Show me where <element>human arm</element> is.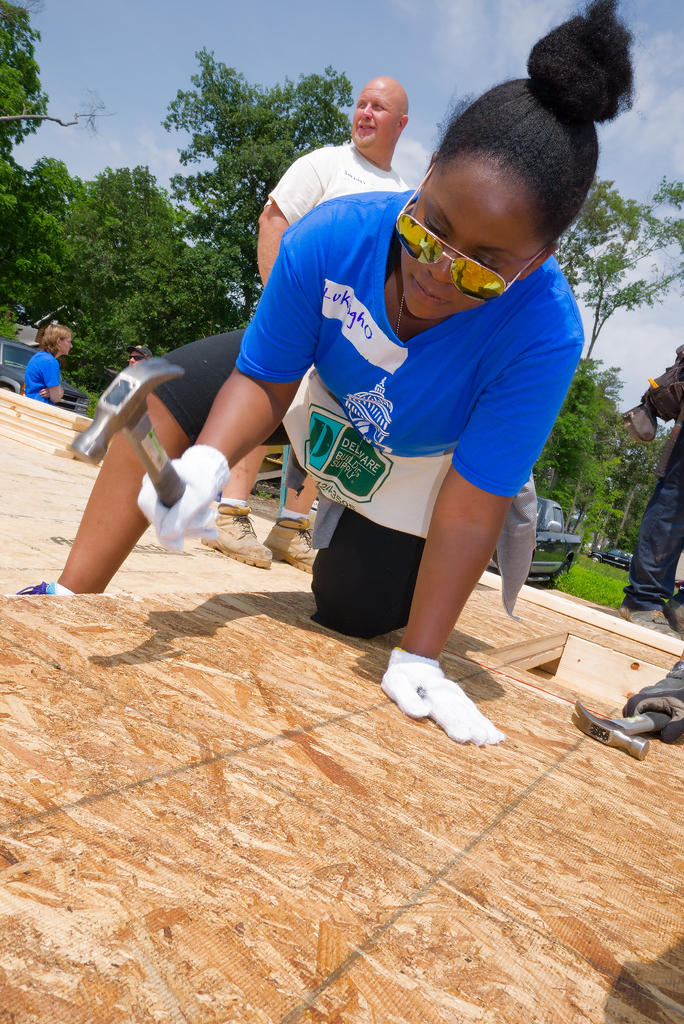
<element>human arm</element> is at Rect(614, 342, 683, 450).
